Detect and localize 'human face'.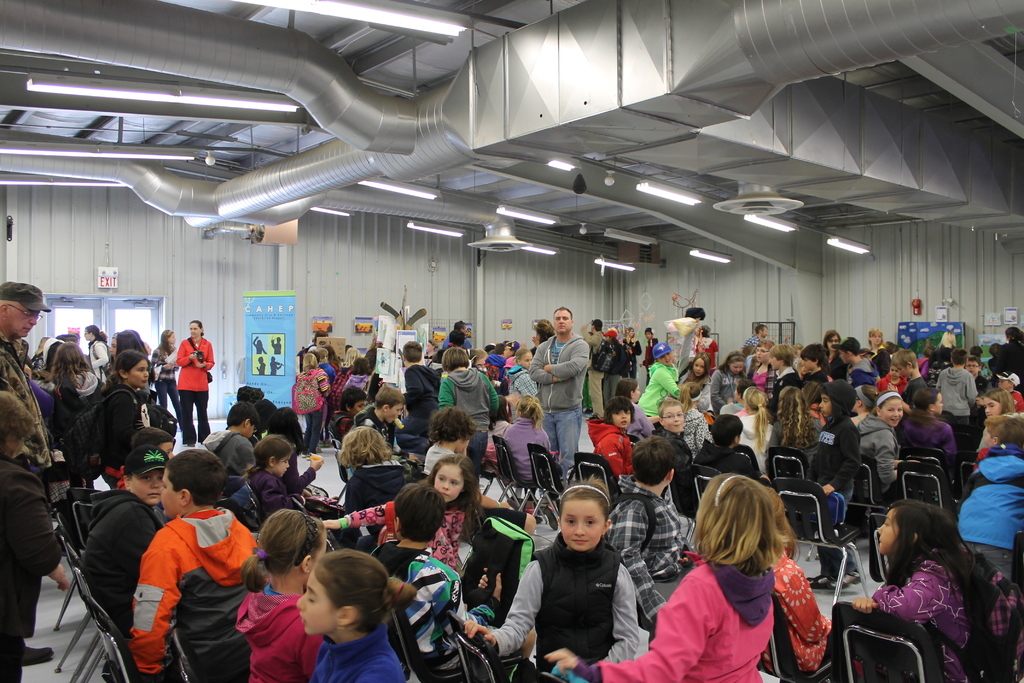
Localized at <box>877,513,897,555</box>.
